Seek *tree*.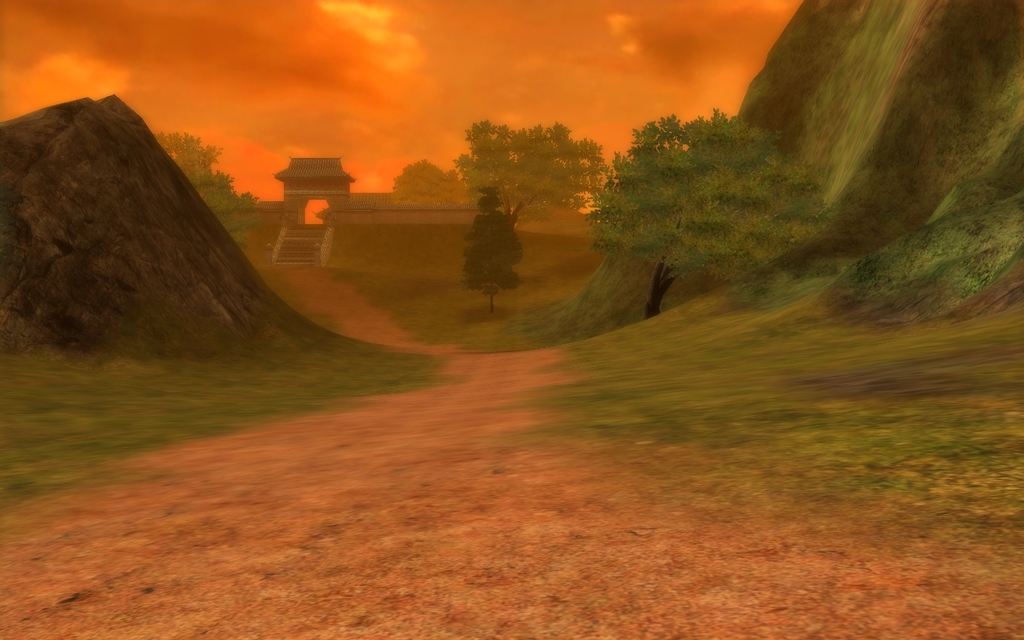
box(580, 112, 834, 319).
